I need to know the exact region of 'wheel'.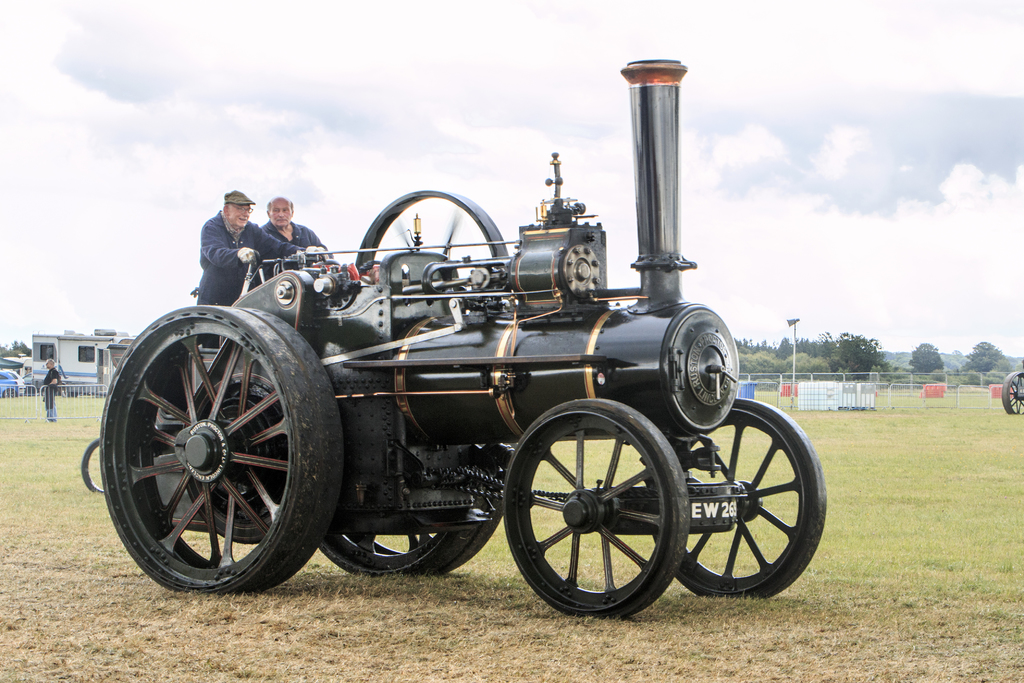
Region: [x1=315, y1=446, x2=496, y2=583].
